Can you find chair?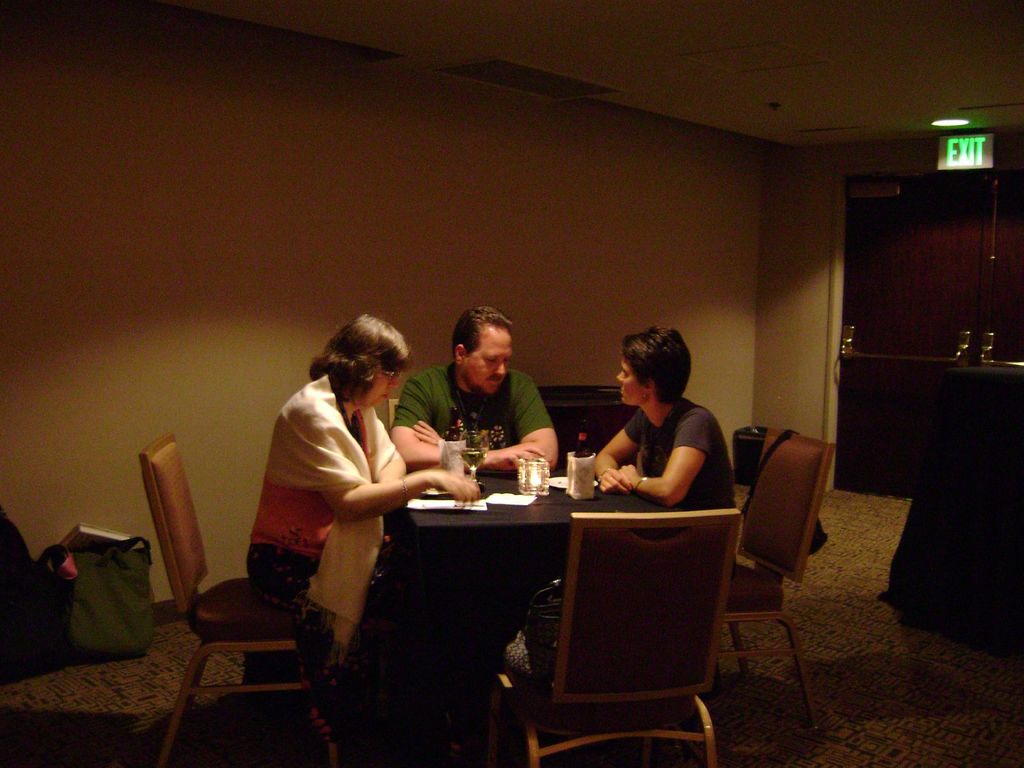
Yes, bounding box: x1=386, y1=397, x2=400, y2=422.
